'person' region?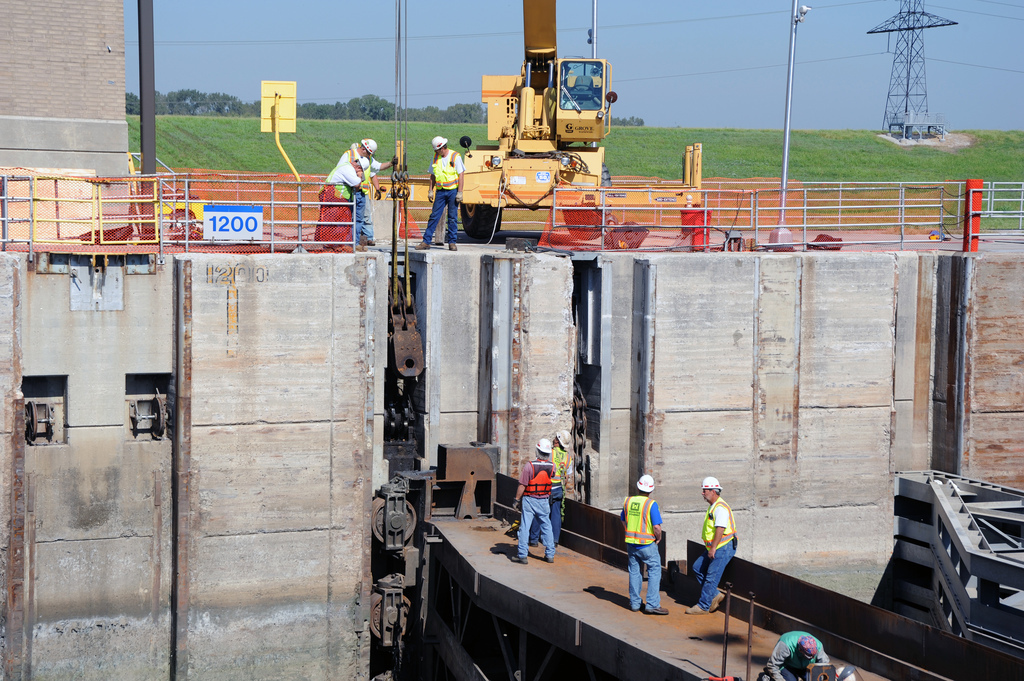
[686, 480, 736, 617]
